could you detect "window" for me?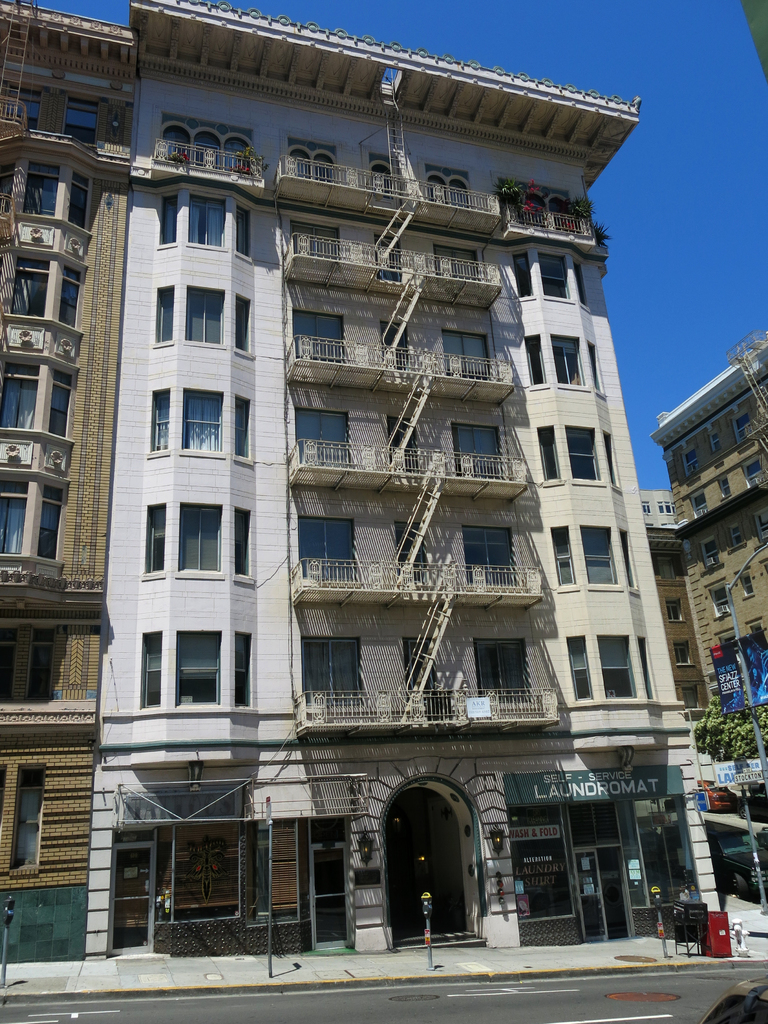
Detection result: [702,541,720,563].
